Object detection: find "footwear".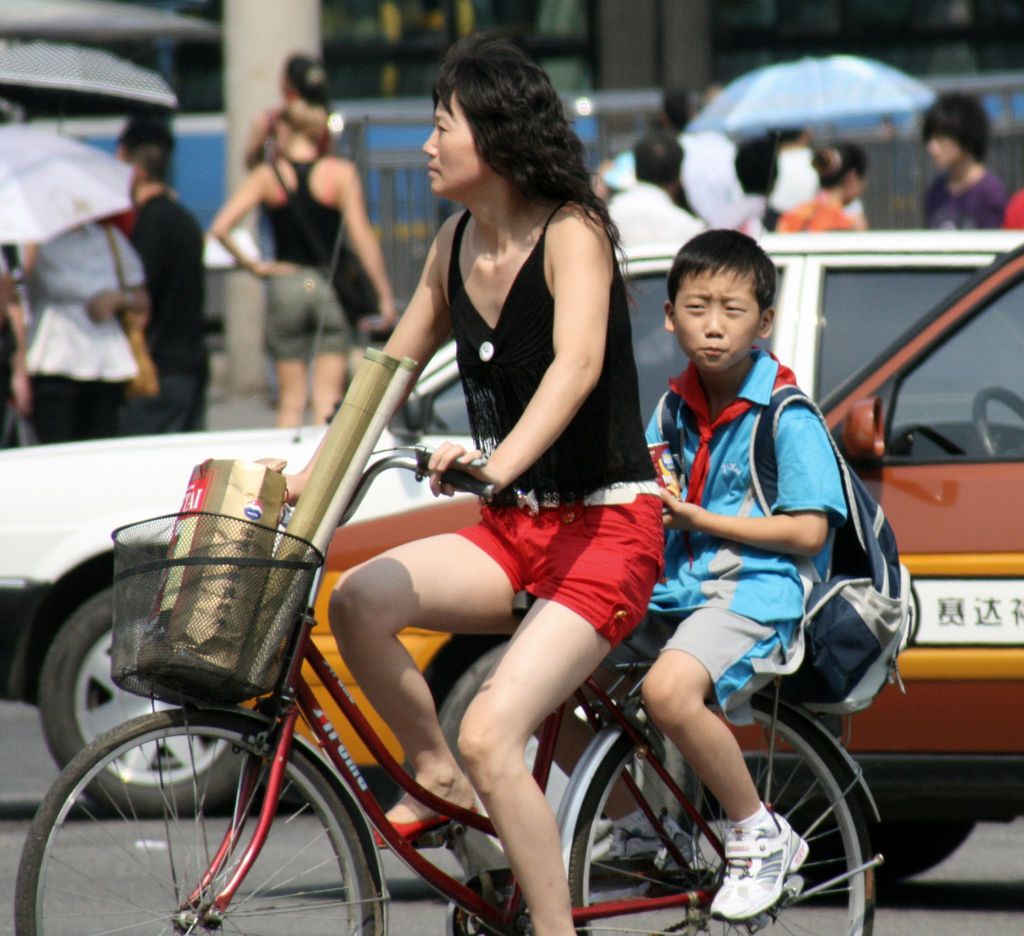
(369, 805, 476, 857).
